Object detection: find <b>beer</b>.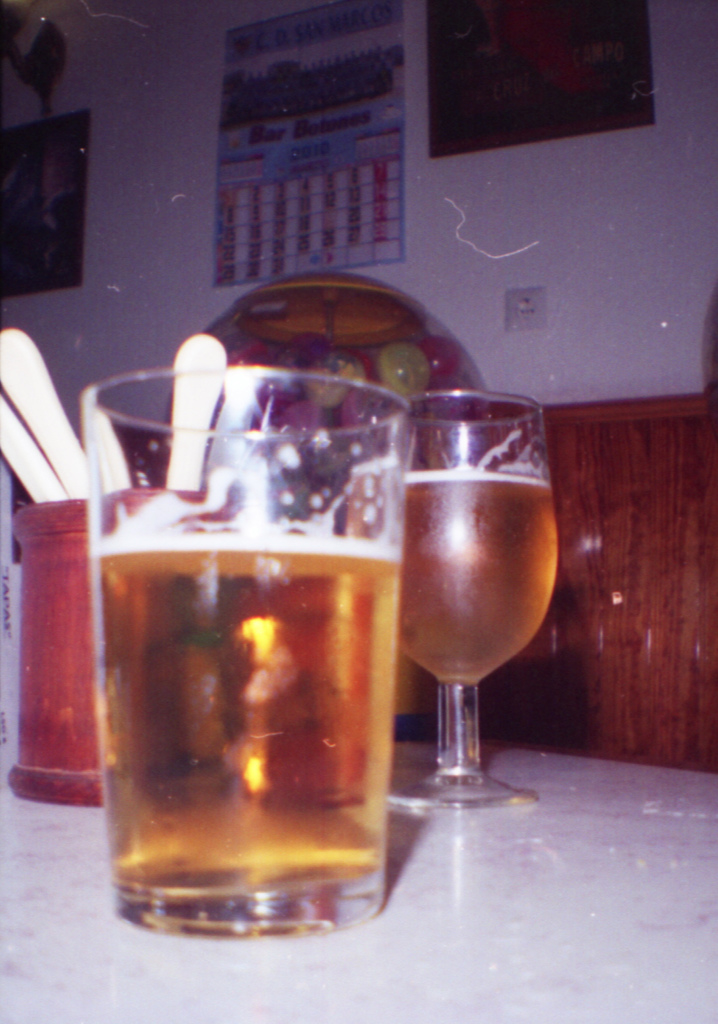
393:474:556:684.
